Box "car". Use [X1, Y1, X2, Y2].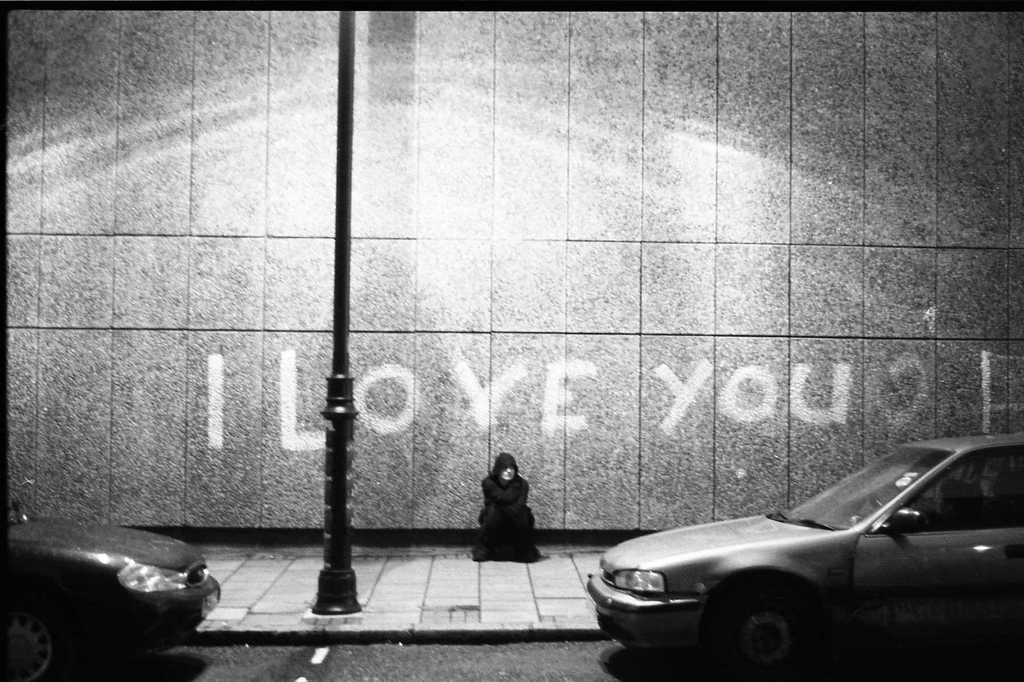
[5, 502, 225, 681].
